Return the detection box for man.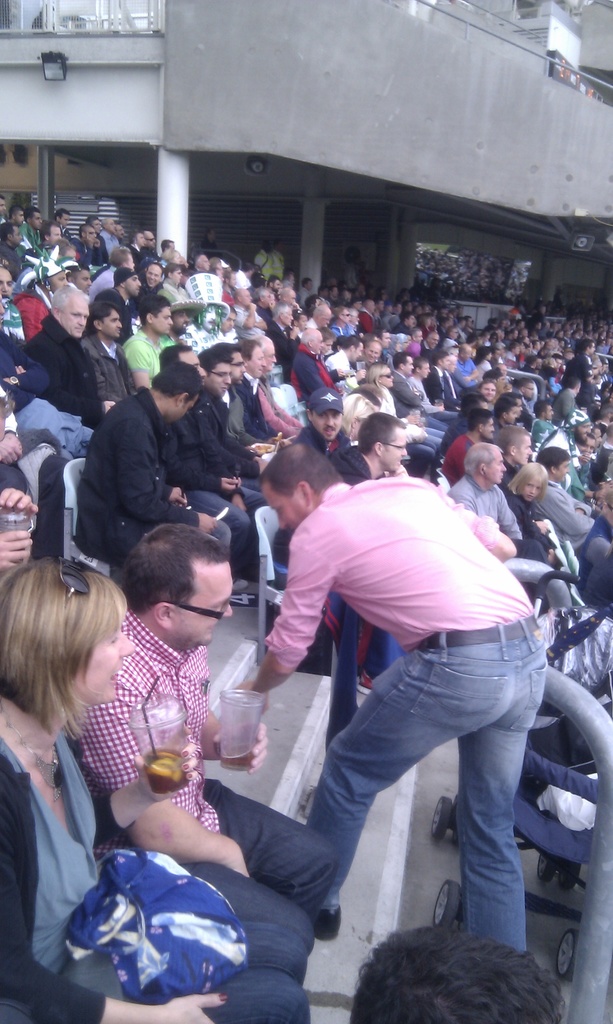
(x1=450, y1=442, x2=546, y2=561).
